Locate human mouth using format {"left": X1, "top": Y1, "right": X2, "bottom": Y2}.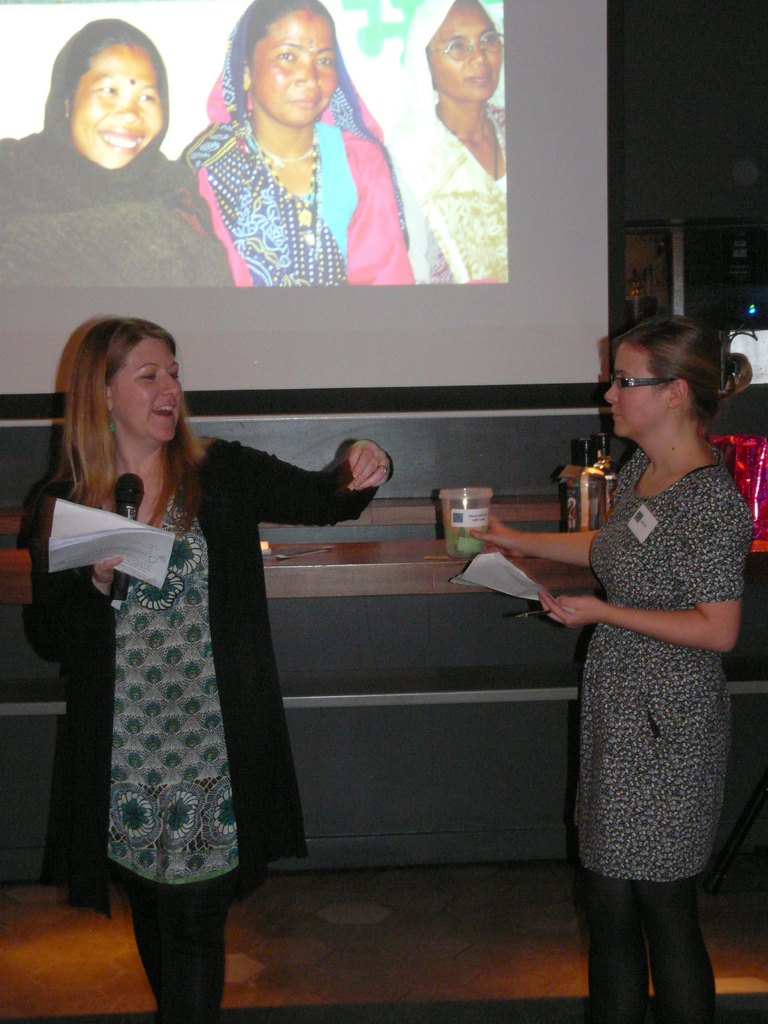
{"left": 100, "top": 131, "right": 144, "bottom": 154}.
